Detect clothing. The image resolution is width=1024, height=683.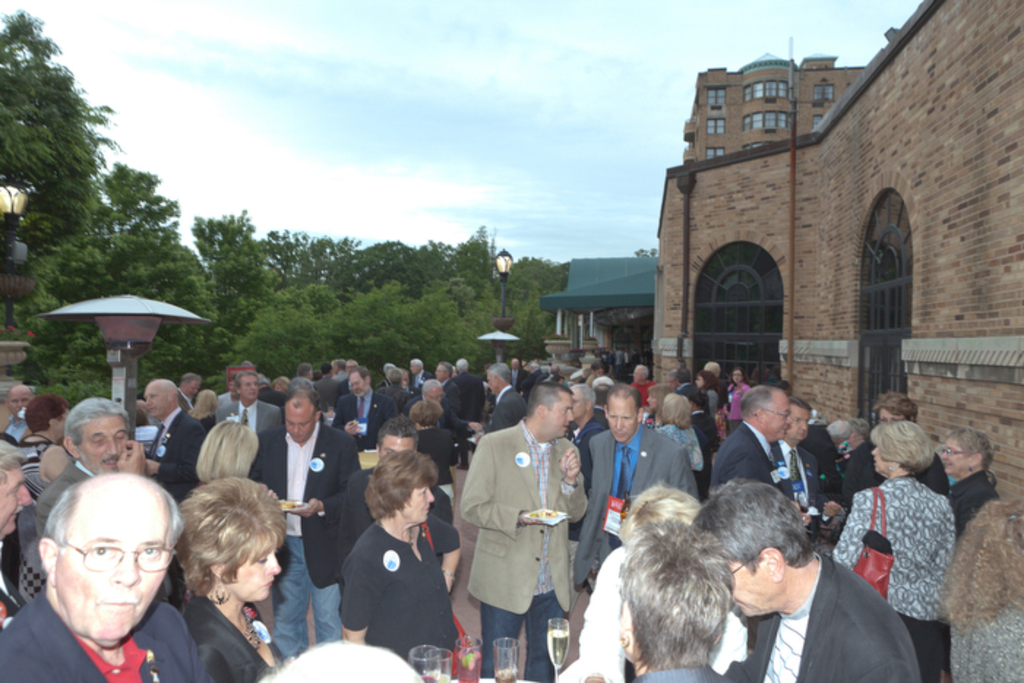
box(155, 573, 271, 682).
